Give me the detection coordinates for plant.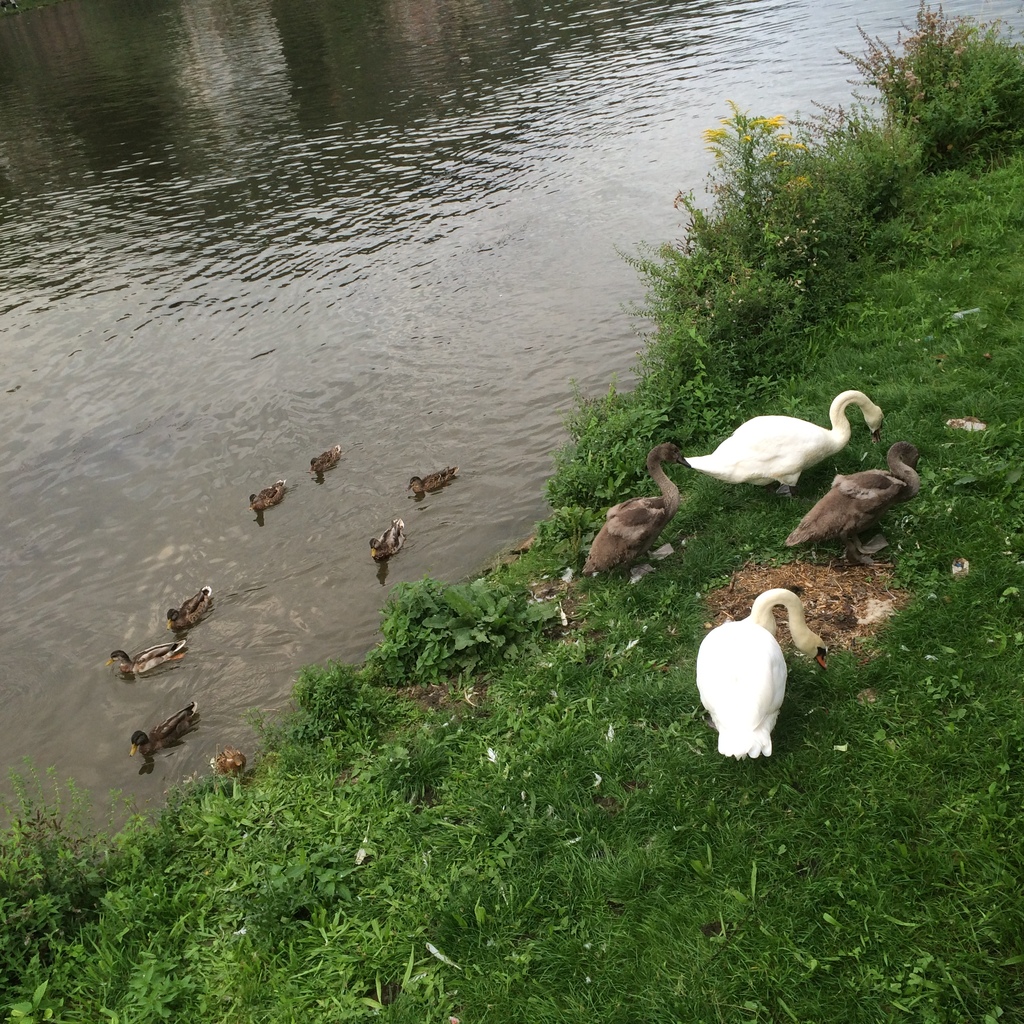
rect(364, 575, 548, 681).
